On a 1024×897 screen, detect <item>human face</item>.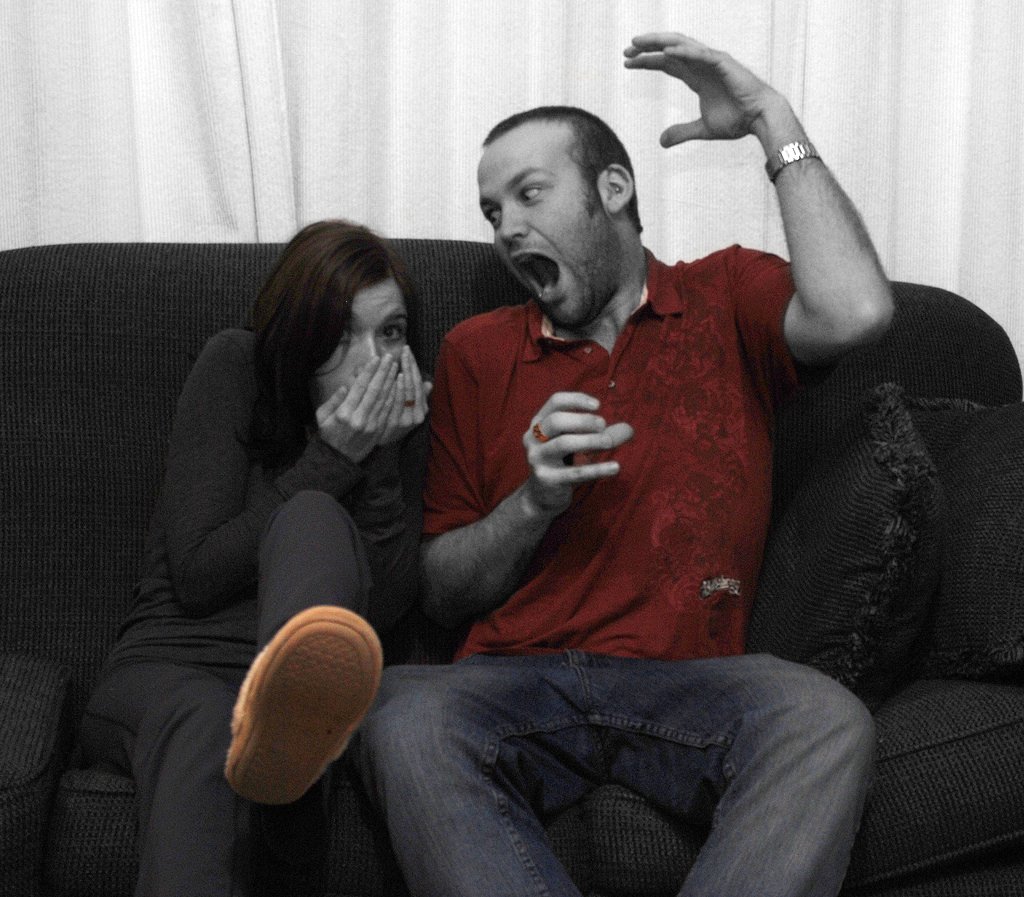
BBox(475, 123, 608, 331).
